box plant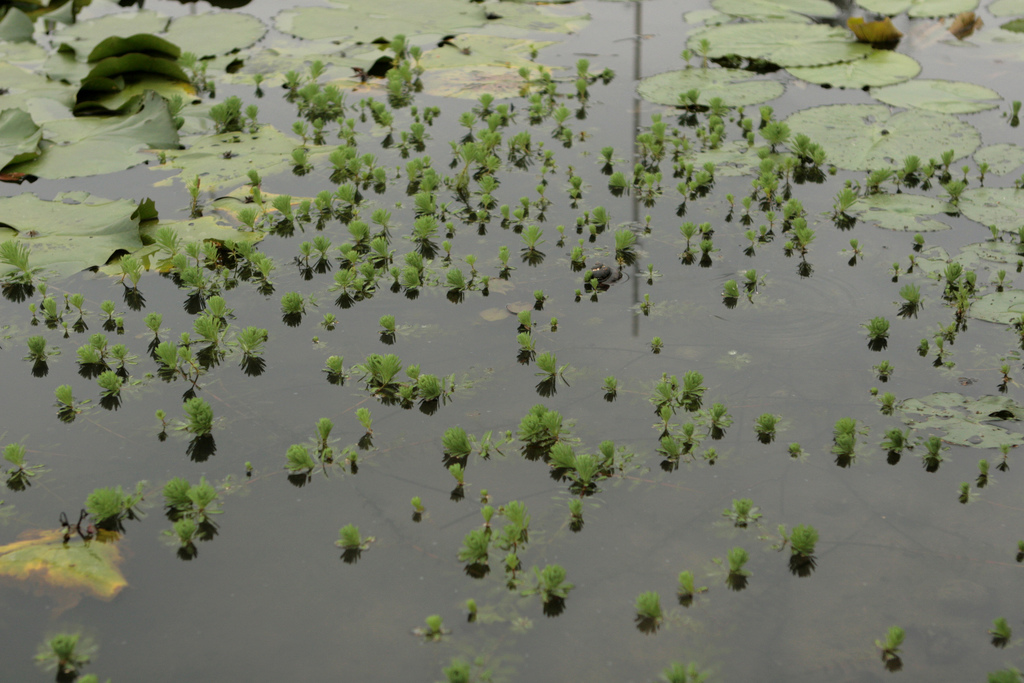
BBox(741, 272, 753, 287)
